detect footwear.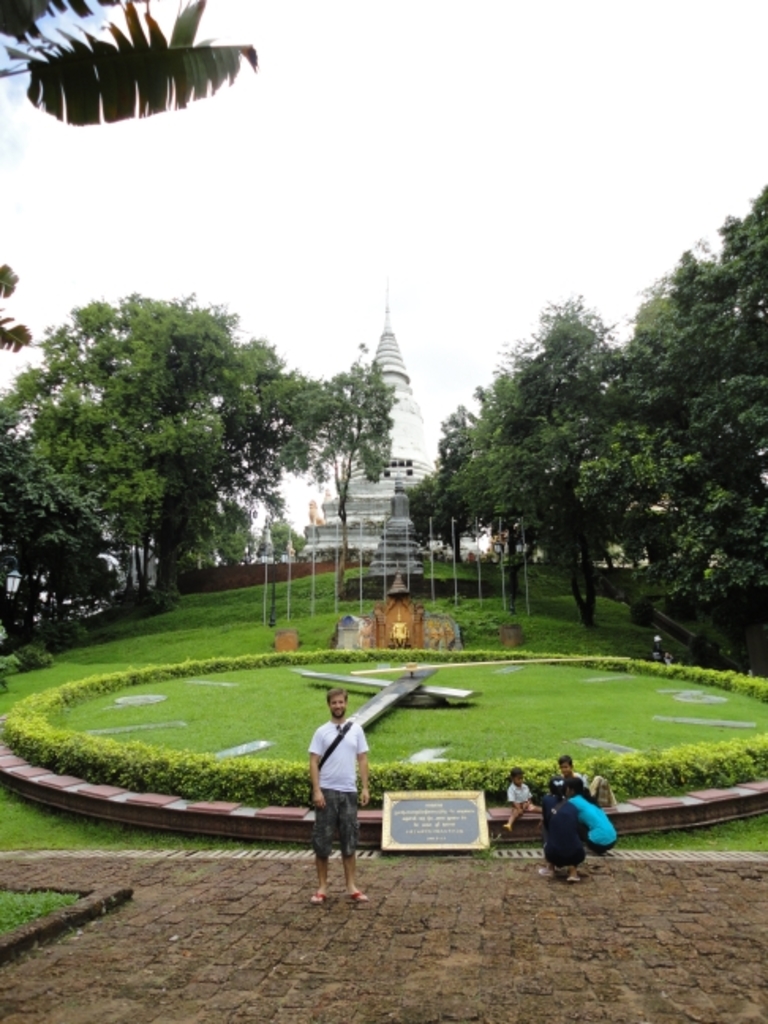
Detected at bbox(539, 868, 547, 885).
